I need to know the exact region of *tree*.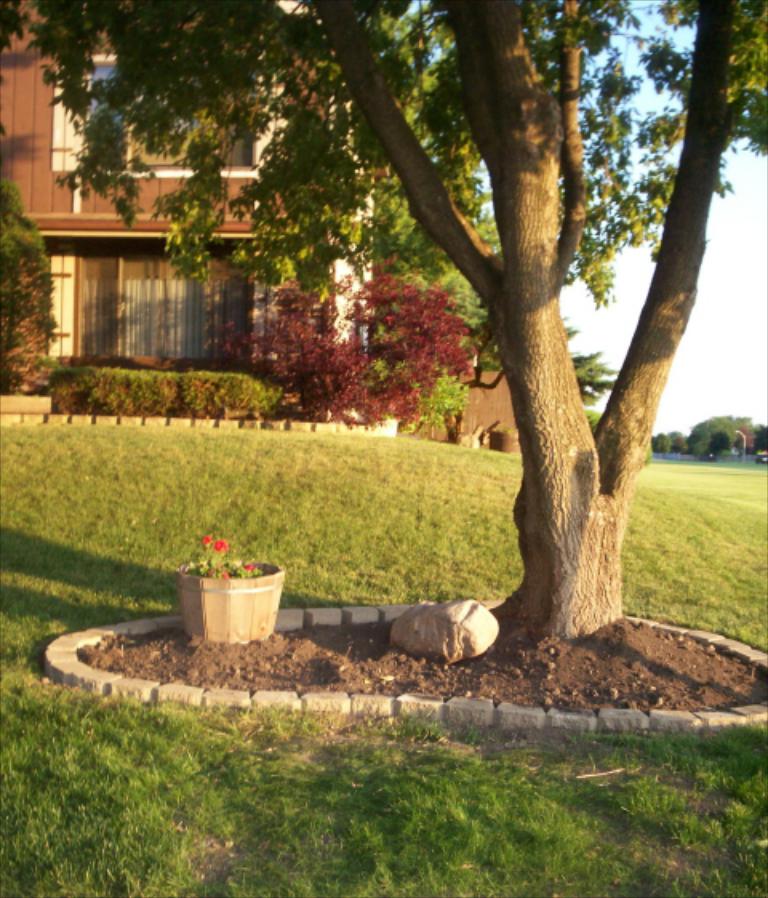
Region: <region>560, 317, 618, 423</region>.
